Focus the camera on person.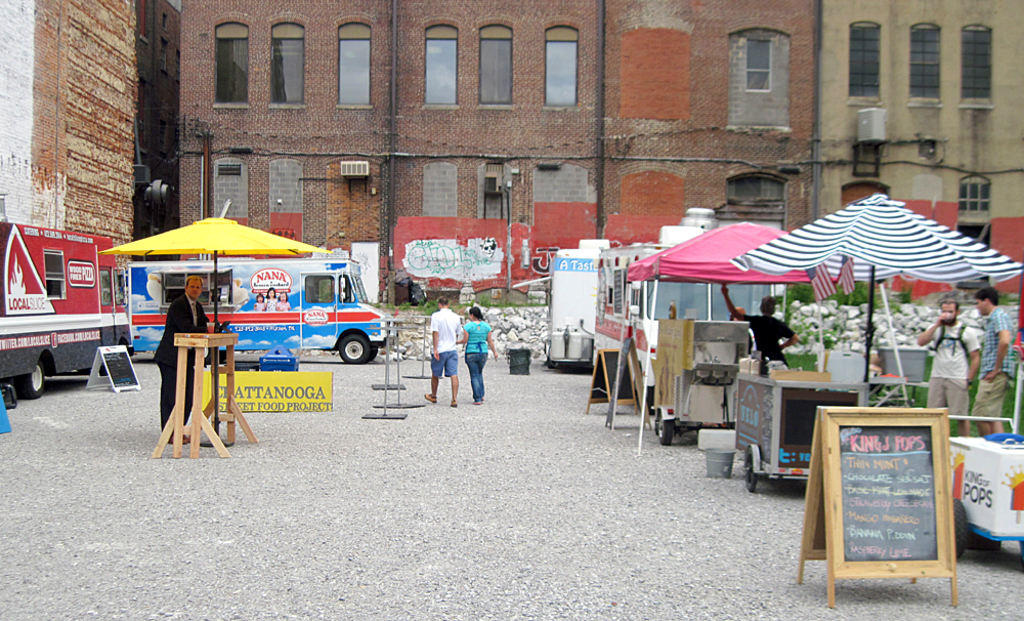
Focus region: (276, 288, 292, 309).
